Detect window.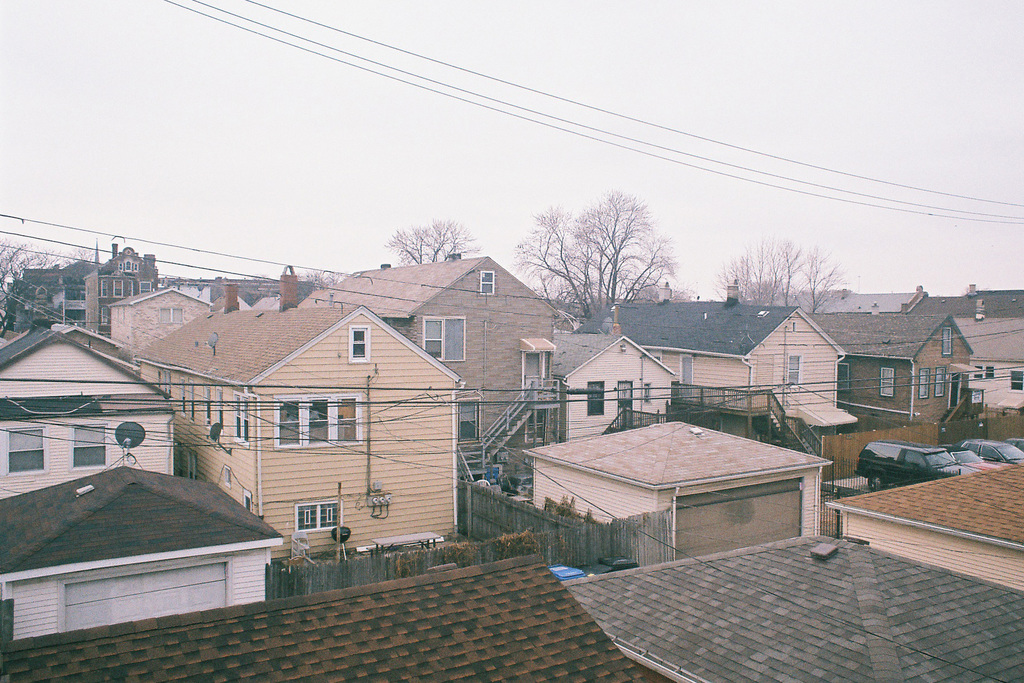
Detected at (922,329,956,358).
